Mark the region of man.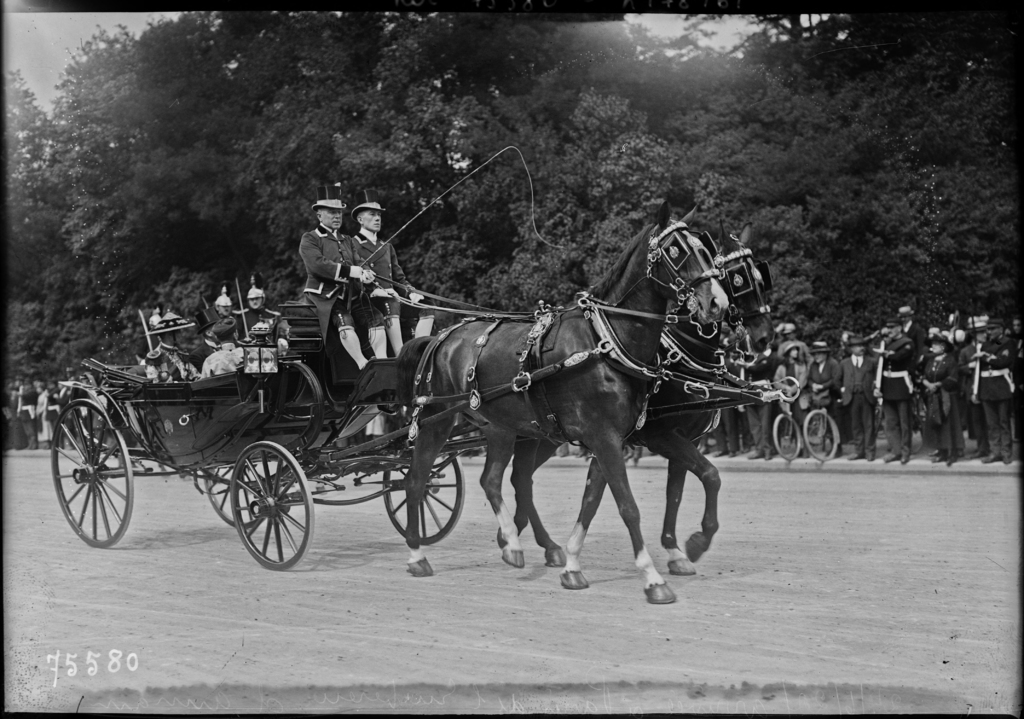
Region: BBox(957, 318, 993, 457).
